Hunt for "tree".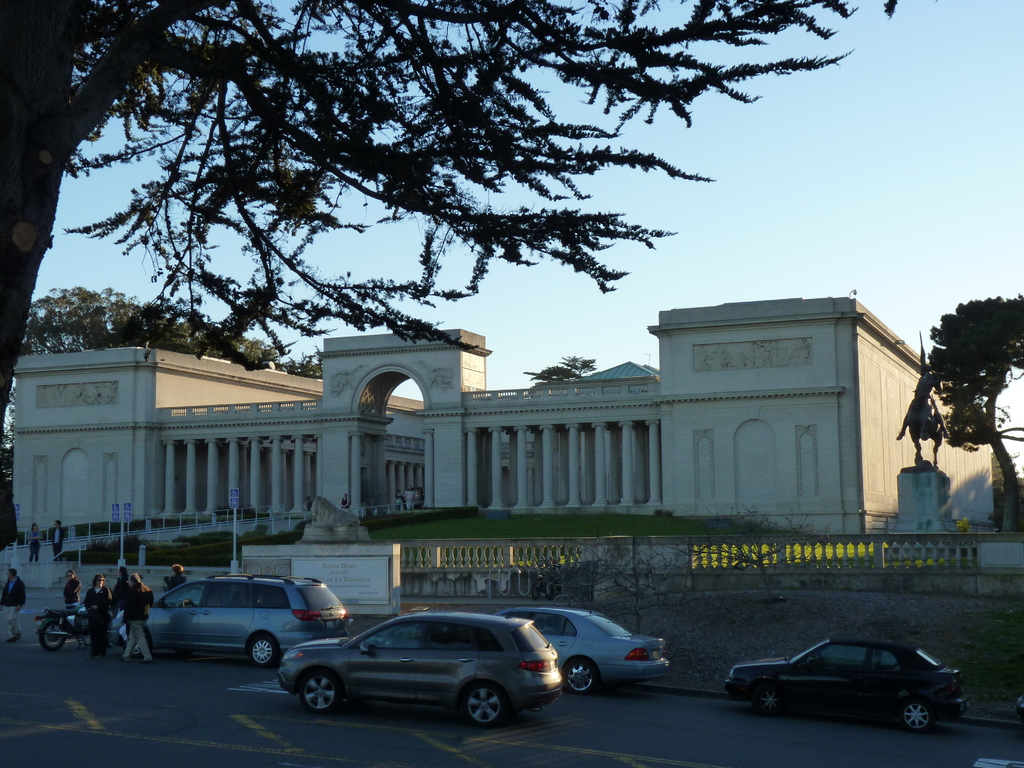
Hunted down at 916:266:1013:535.
